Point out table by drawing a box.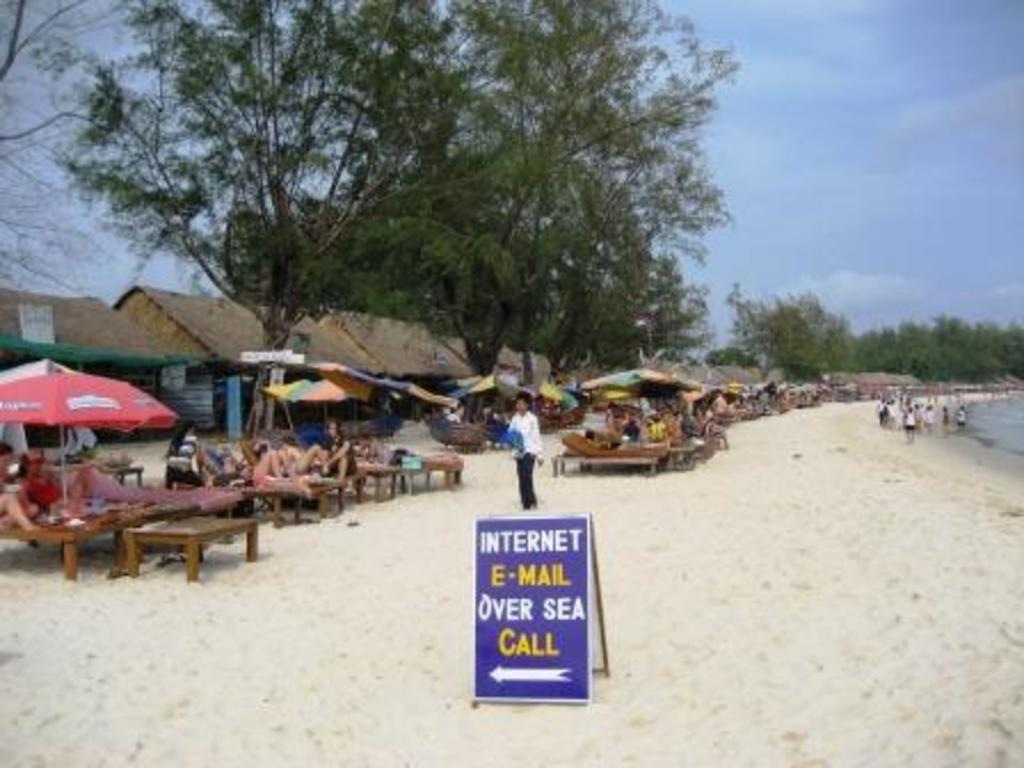
(left=121, top=510, right=258, bottom=585).
